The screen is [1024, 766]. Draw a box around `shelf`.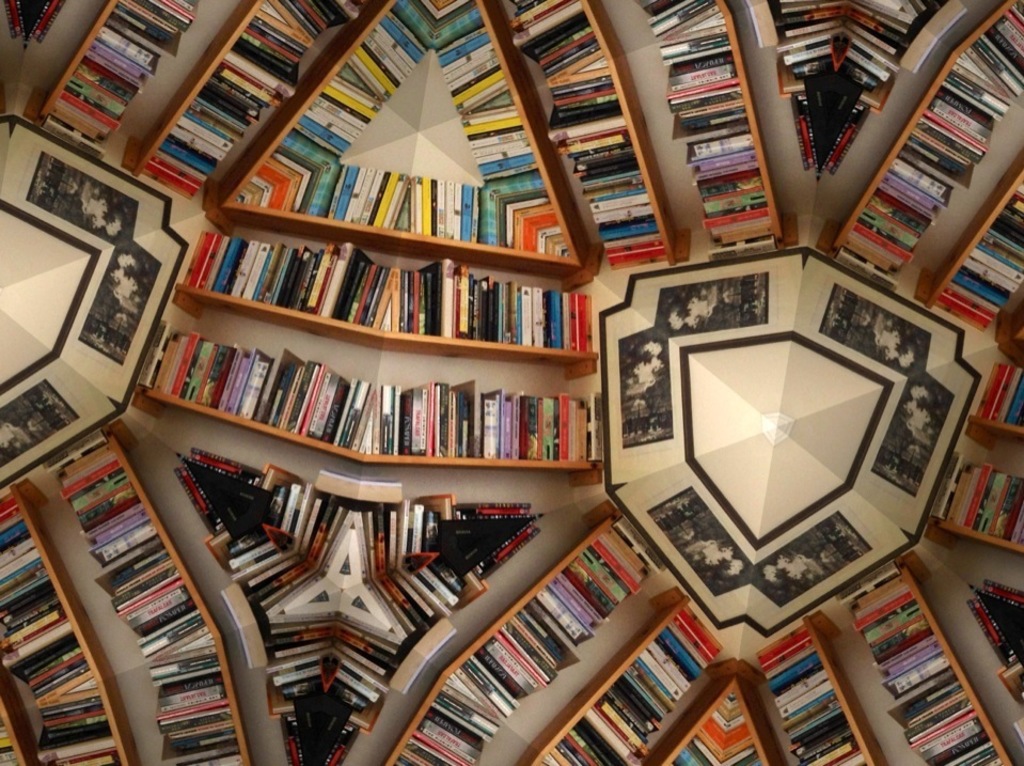
bbox=[913, 159, 1023, 333].
